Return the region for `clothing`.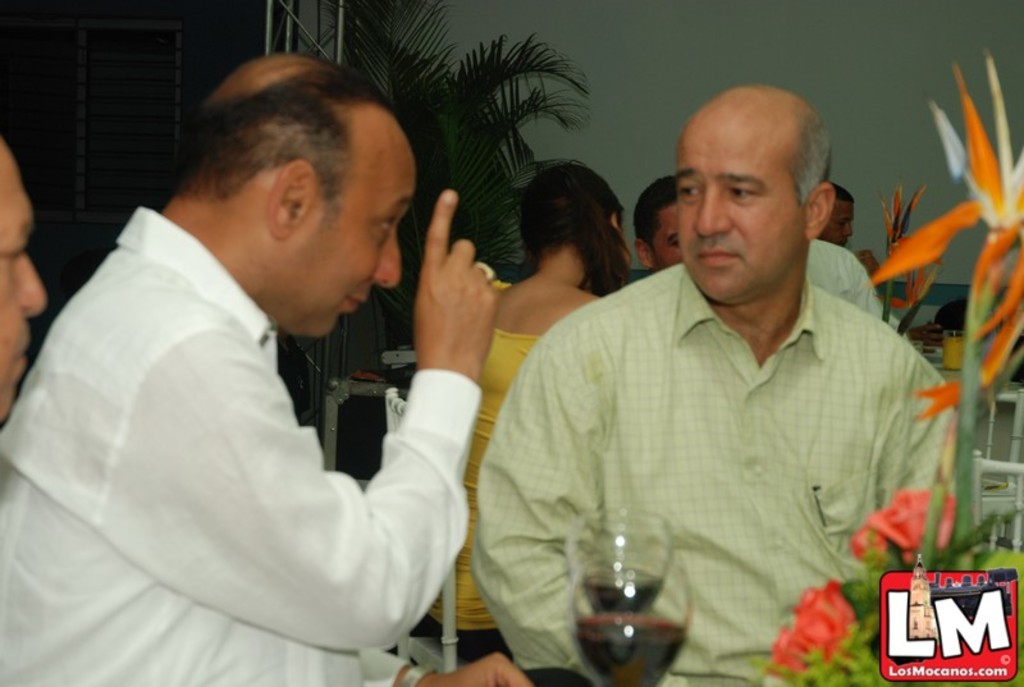
420:279:548:664.
